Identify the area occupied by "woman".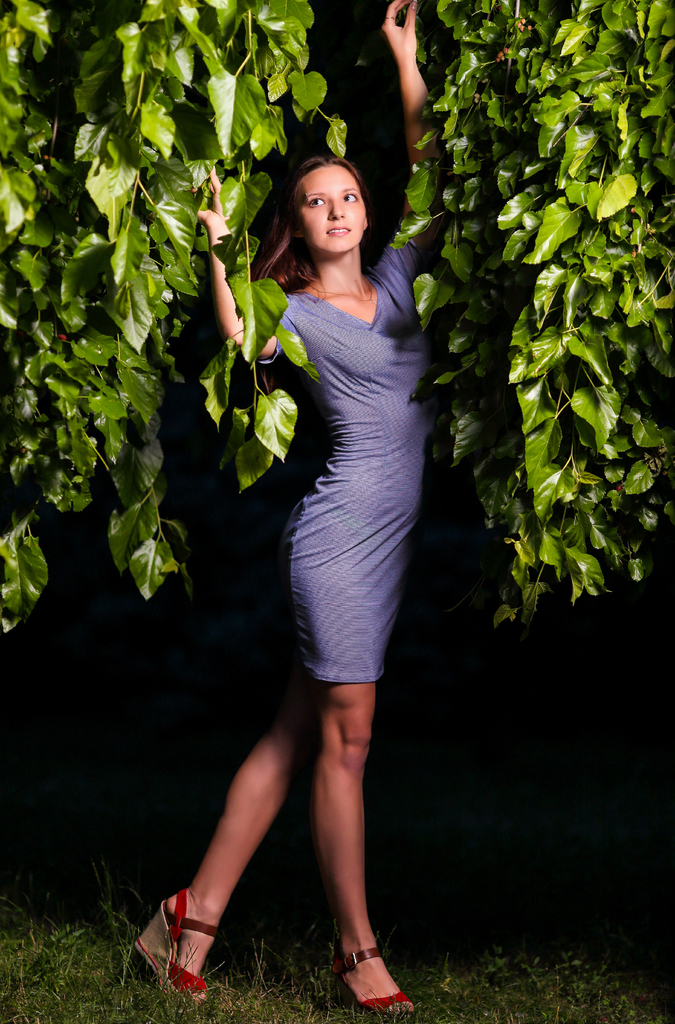
Area: {"left": 134, "top": 0, "right": 445, "bottom": 1021}.
